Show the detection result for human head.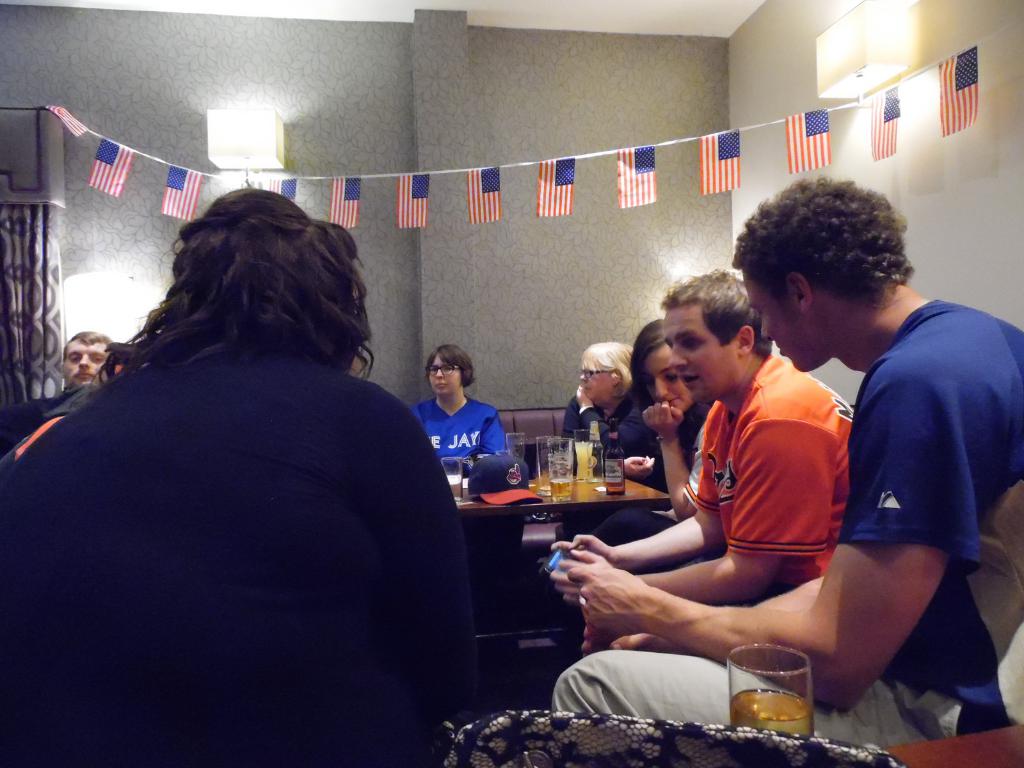
crop(58, 327, 108, 384).
